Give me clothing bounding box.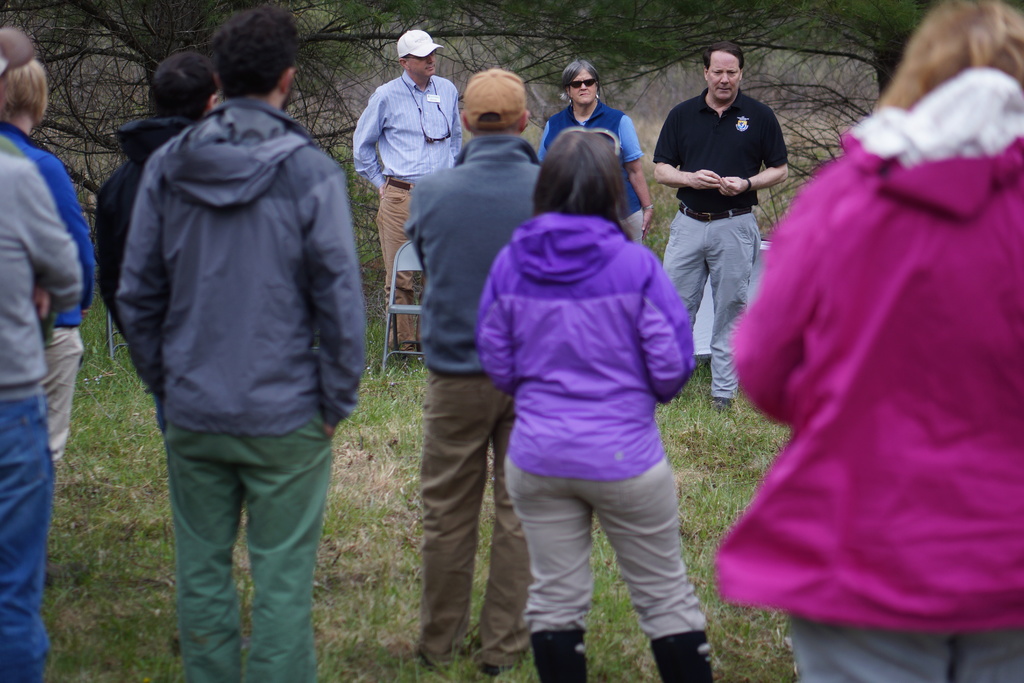
(649, 85, 790, 404).
